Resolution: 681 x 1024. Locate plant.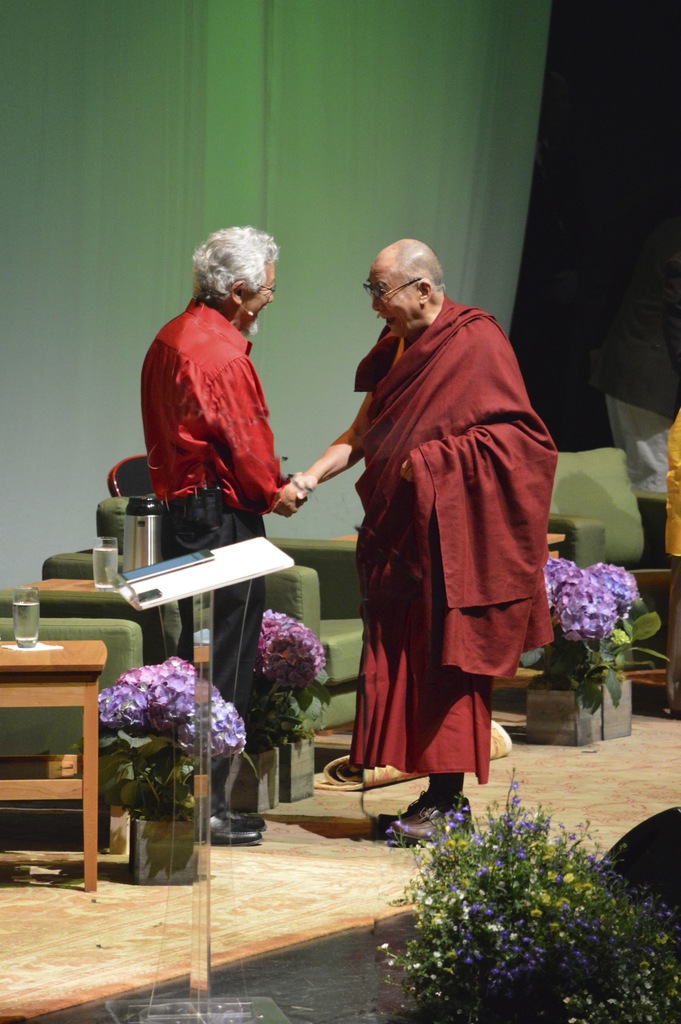
box(377, 766, 680, 1023).
